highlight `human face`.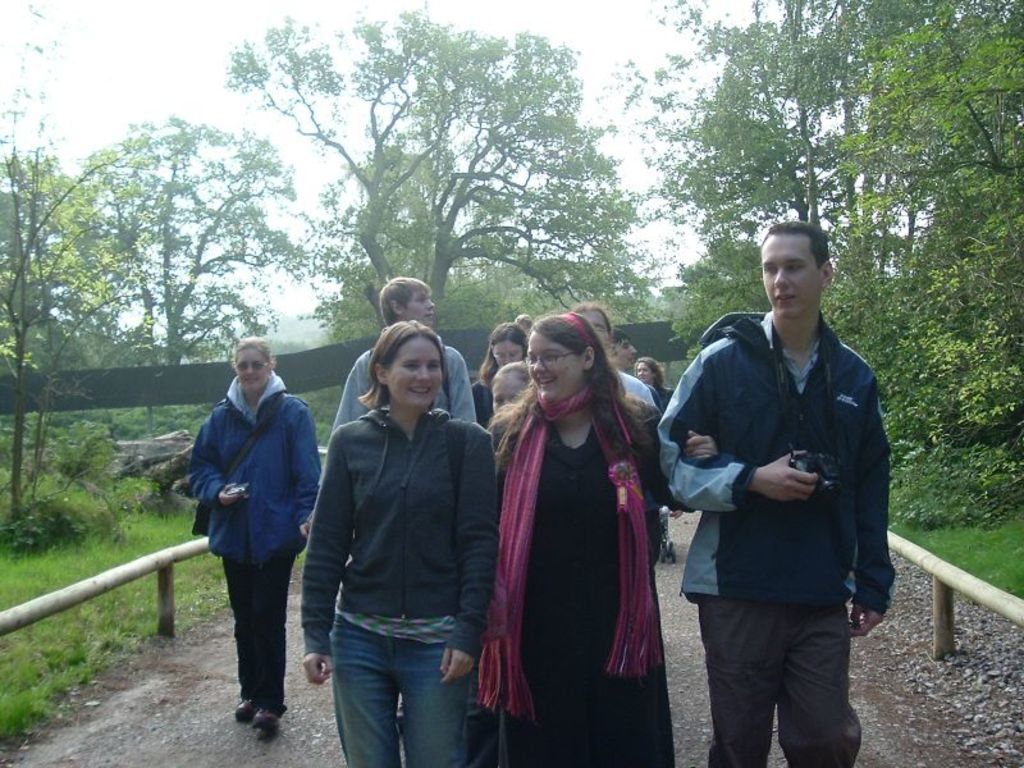
Highlighted region: 531:328:577:396.
